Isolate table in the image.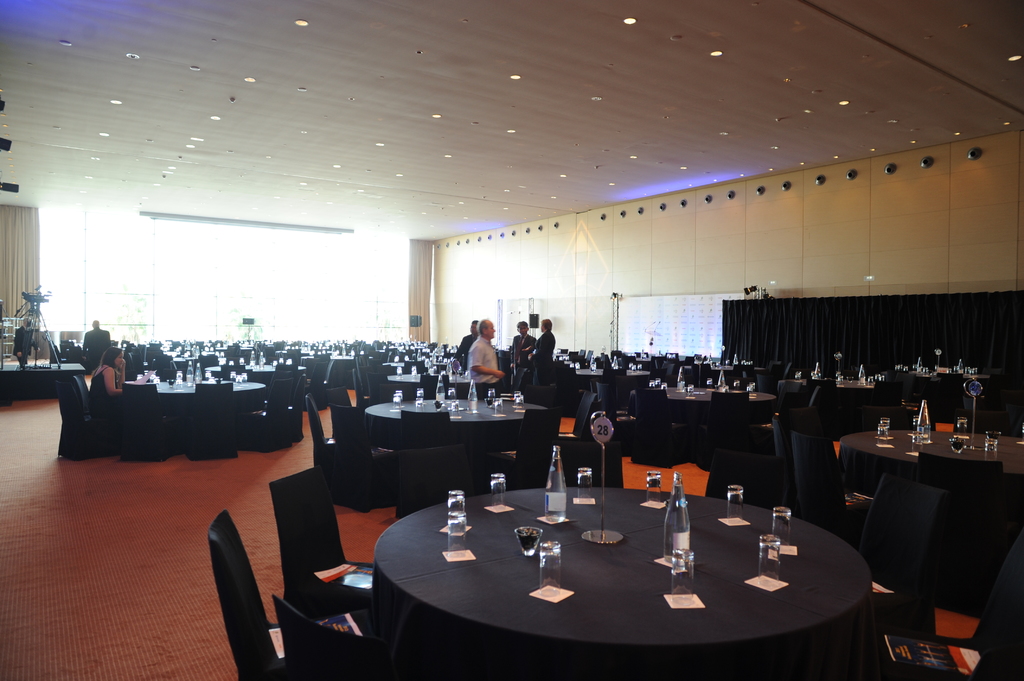
Isolated region: left=300, top=355, right=315, bottom=379.
